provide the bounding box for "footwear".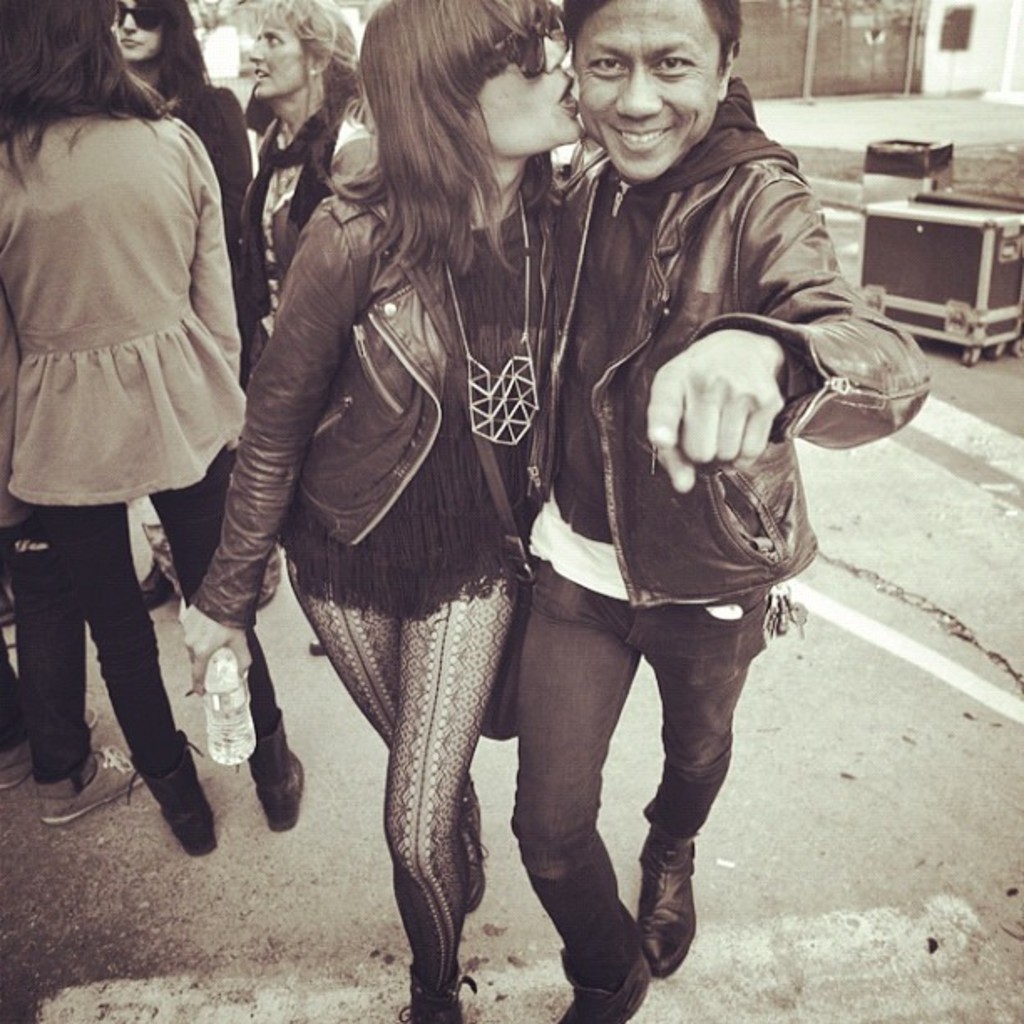
[left=562, top=934, right=649, bottom=1022].
